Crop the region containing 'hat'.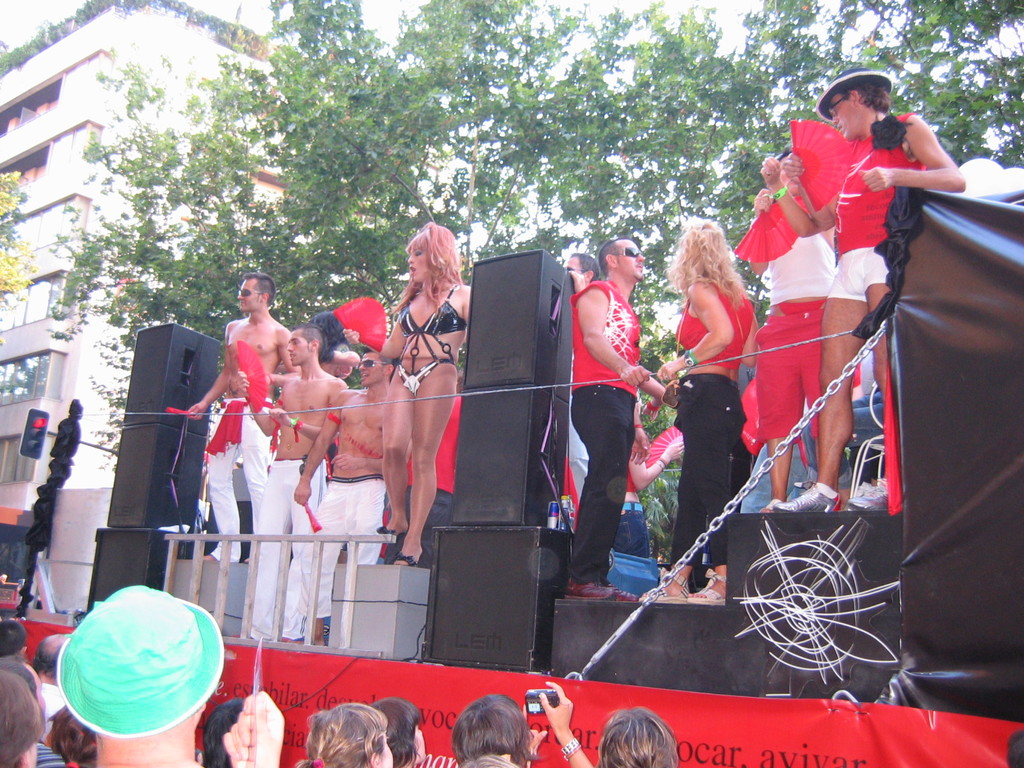
Crop region: region(54, 581, 227, 739).
